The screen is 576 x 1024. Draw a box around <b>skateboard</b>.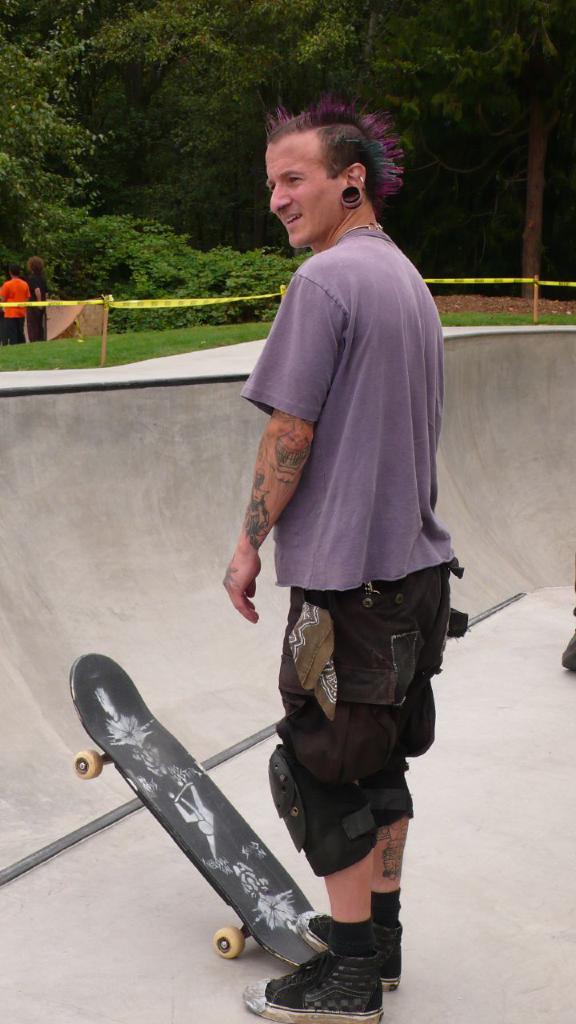
<region>85, 698, 357, 970</region>.
